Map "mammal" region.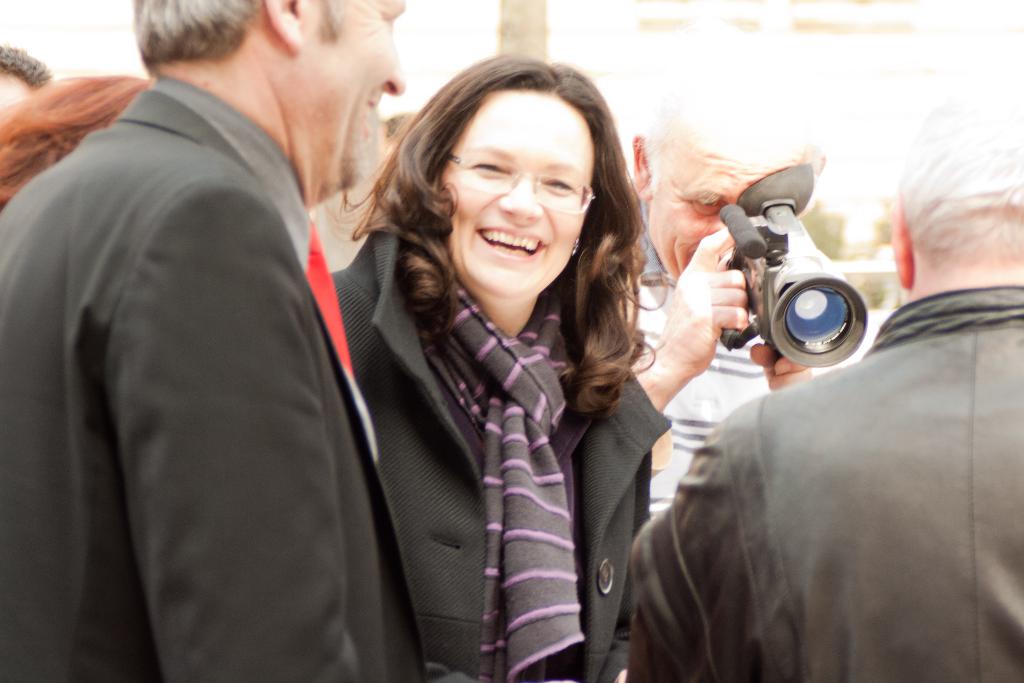
Mapped to select_region(230, 60, 751, 679).
